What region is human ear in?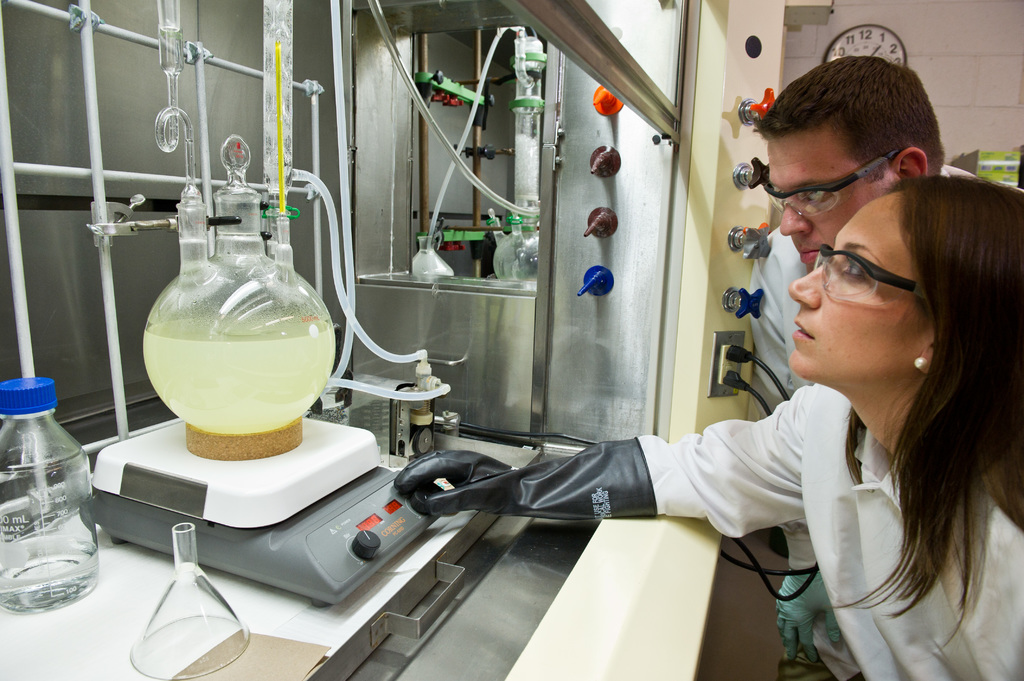
[left=911, top=332, right=934, bottom=374].
